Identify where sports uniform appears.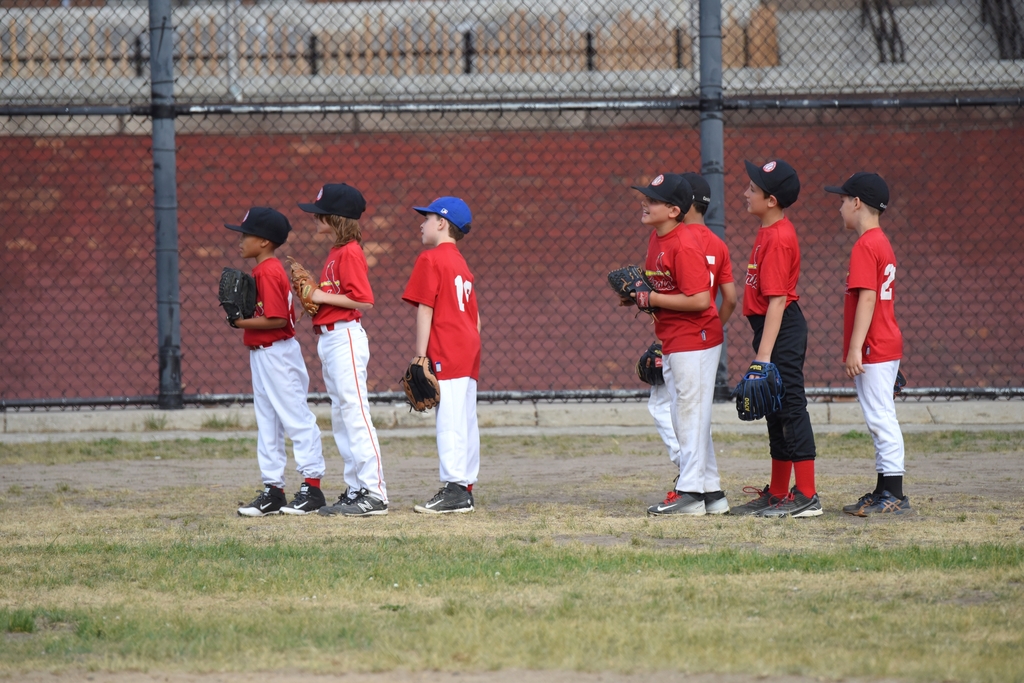
Appears at {"x1": 222, "y1": 207, "x2": 327, "y2": 515}.
